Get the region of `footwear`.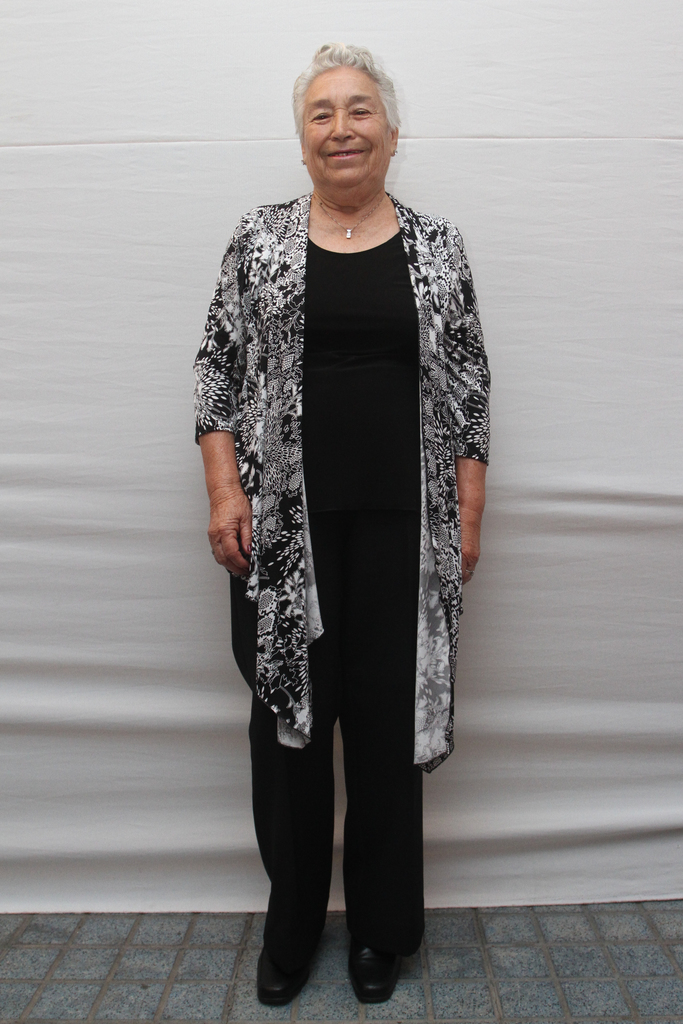
l=333, t=937, r=404, b=1004.
